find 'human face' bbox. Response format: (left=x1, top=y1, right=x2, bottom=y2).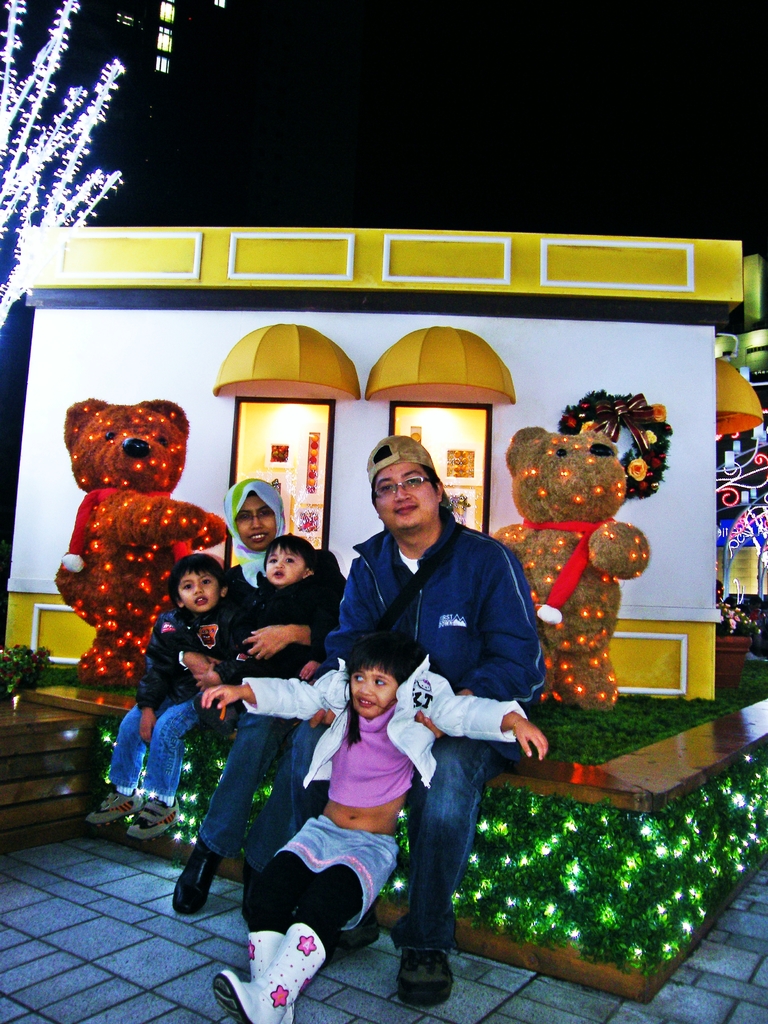
(left=379, top=463, right=436, bottom=526).
